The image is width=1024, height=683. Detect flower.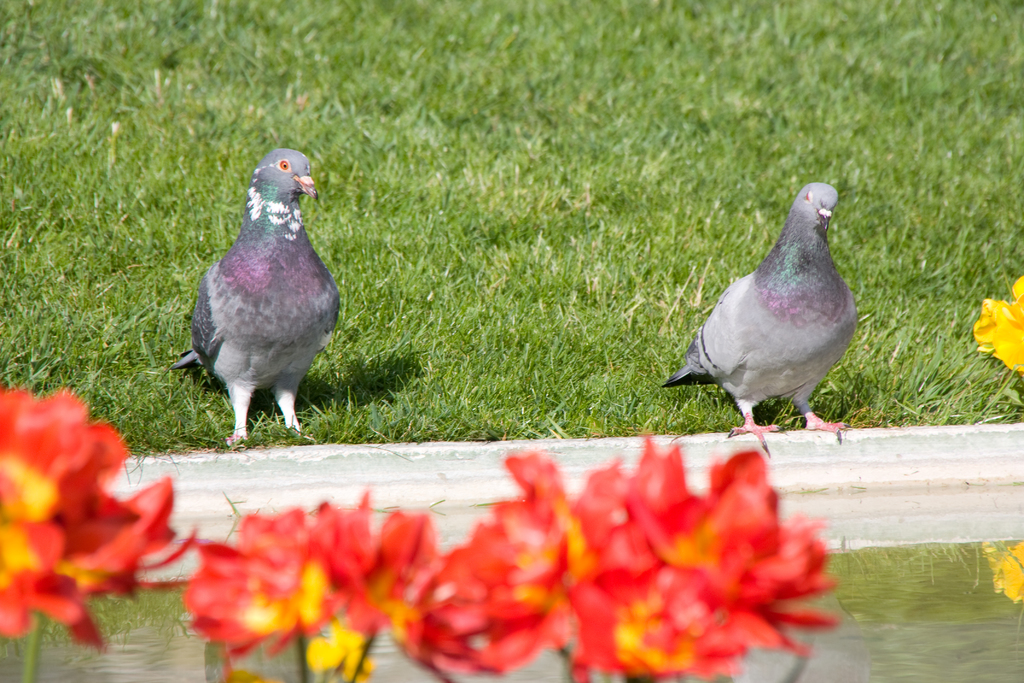
Detection: 193 488 366 682.
